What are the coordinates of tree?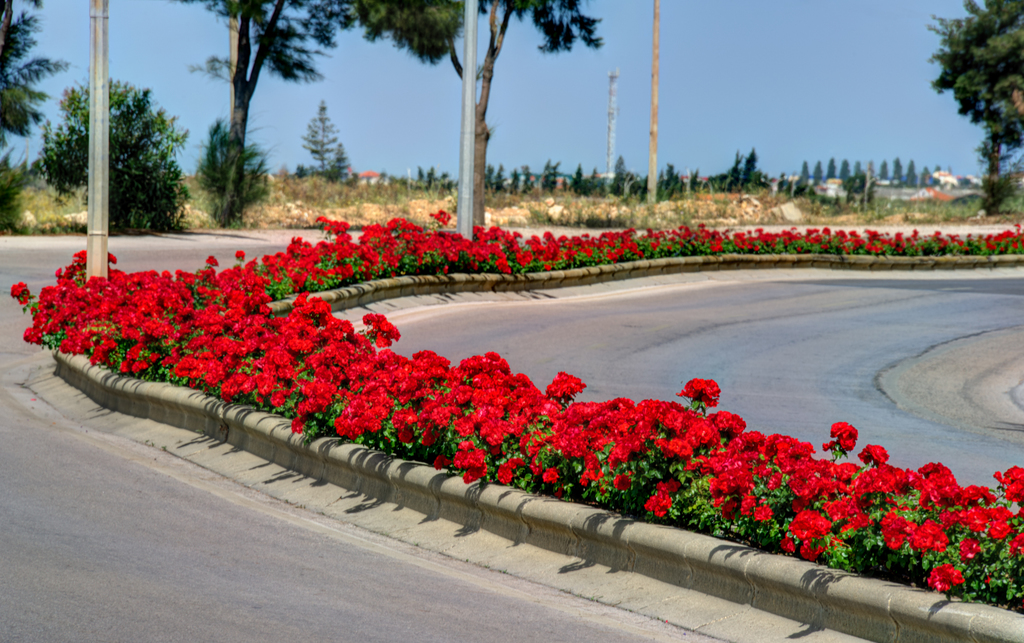
606,142,944,207.
